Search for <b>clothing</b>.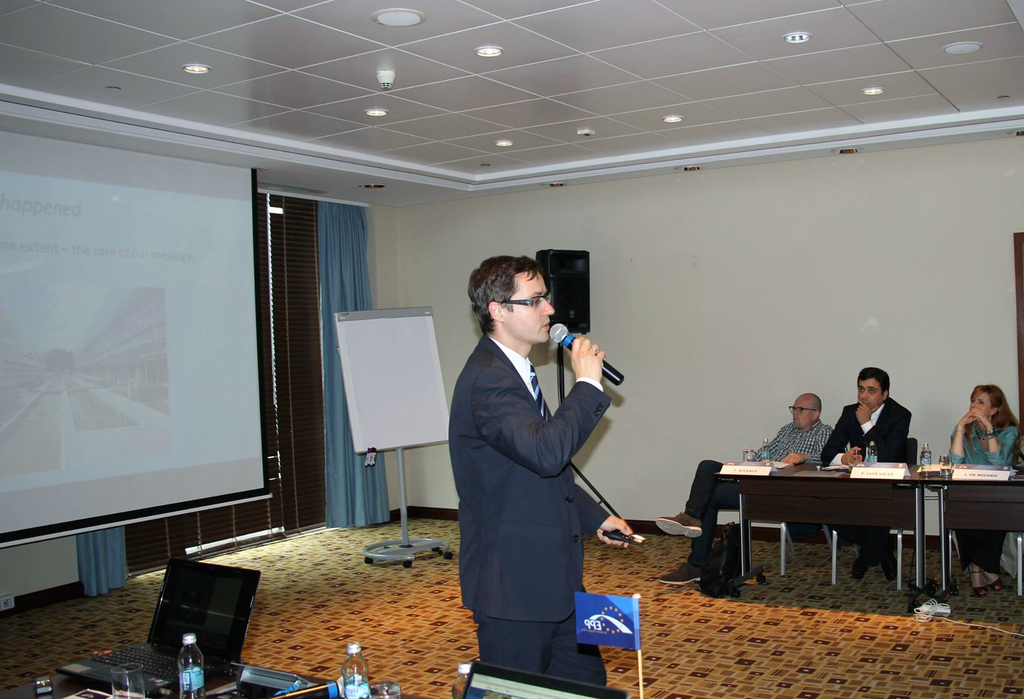
Found at x1=445, y1=333, x2=611, y2=691.
